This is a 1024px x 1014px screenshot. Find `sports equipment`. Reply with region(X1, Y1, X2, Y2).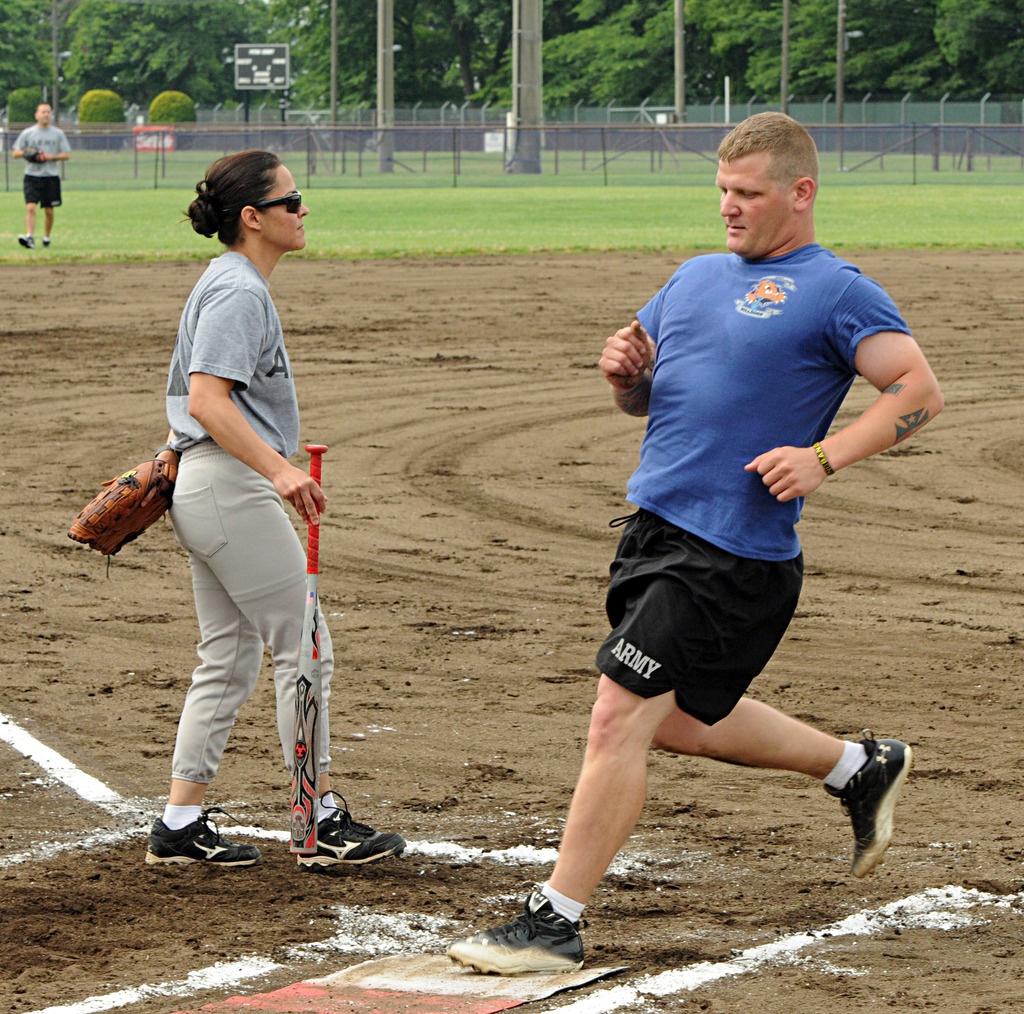
region(149, 805, 264, 867).
